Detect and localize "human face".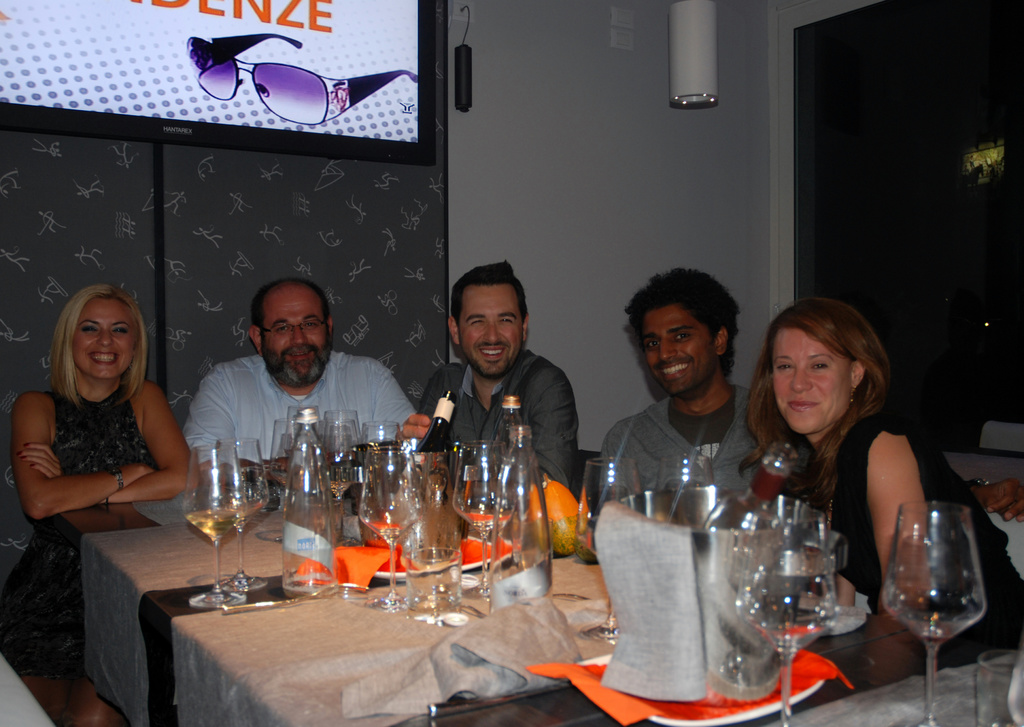
Localized at 460, 287, 522, 380.
